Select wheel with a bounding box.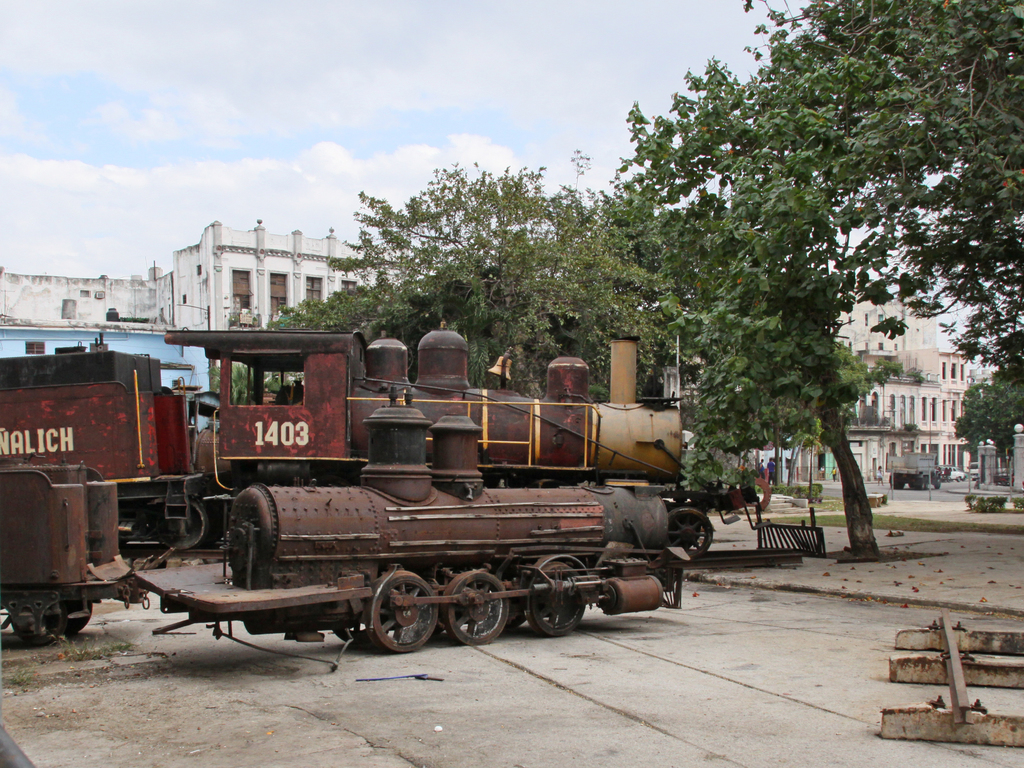
bbox=(442, 568, 509, 644).
